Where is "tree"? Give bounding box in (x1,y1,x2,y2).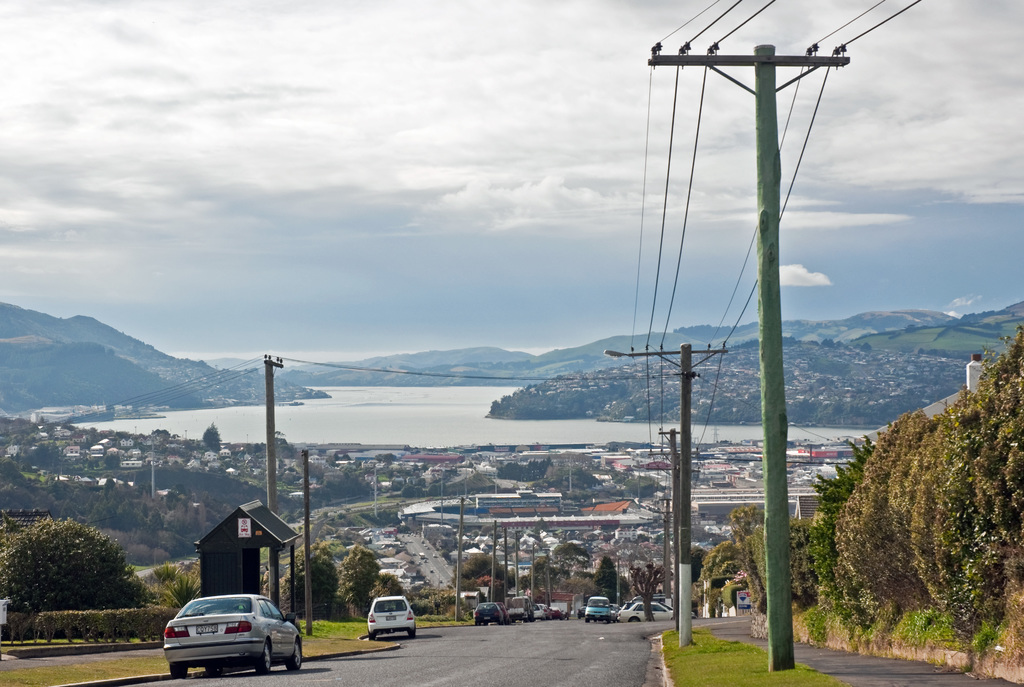
(917,346,925,352).
